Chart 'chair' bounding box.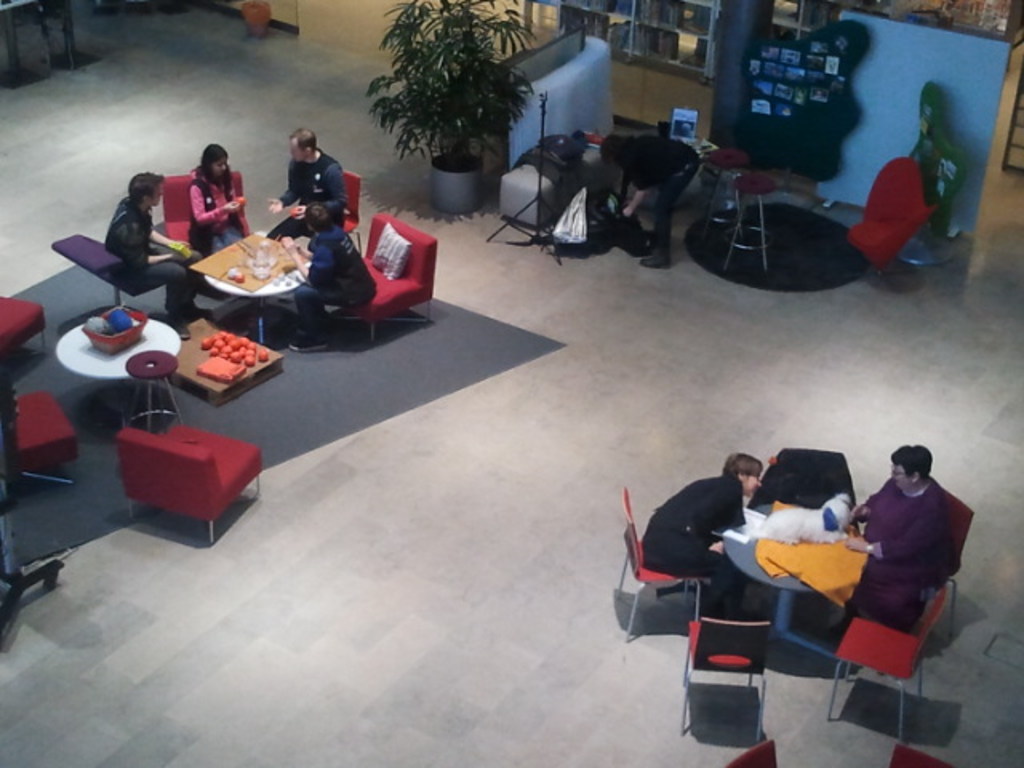
Charted: pyautogui.locateOnScreen(726, 739, 782, 766).
